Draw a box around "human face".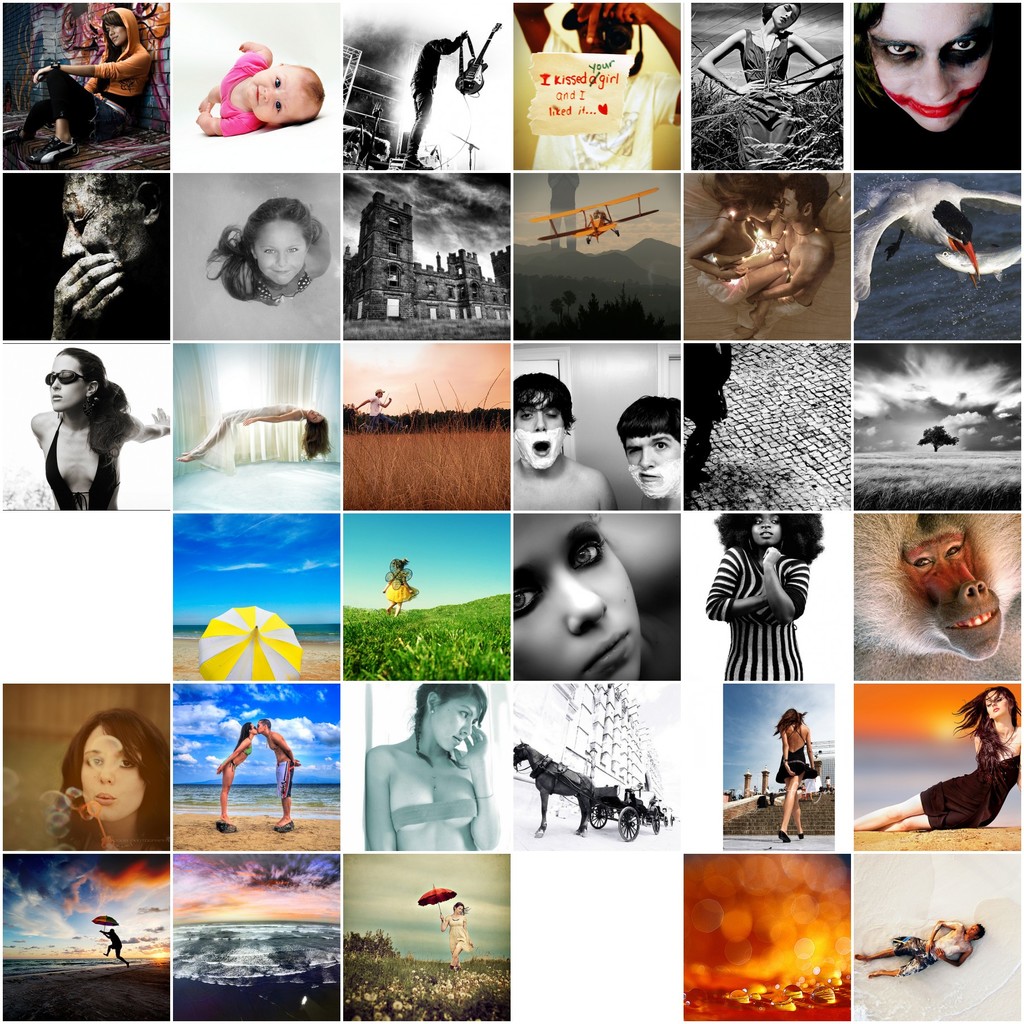
bbox(257, 721, 267, 733).
